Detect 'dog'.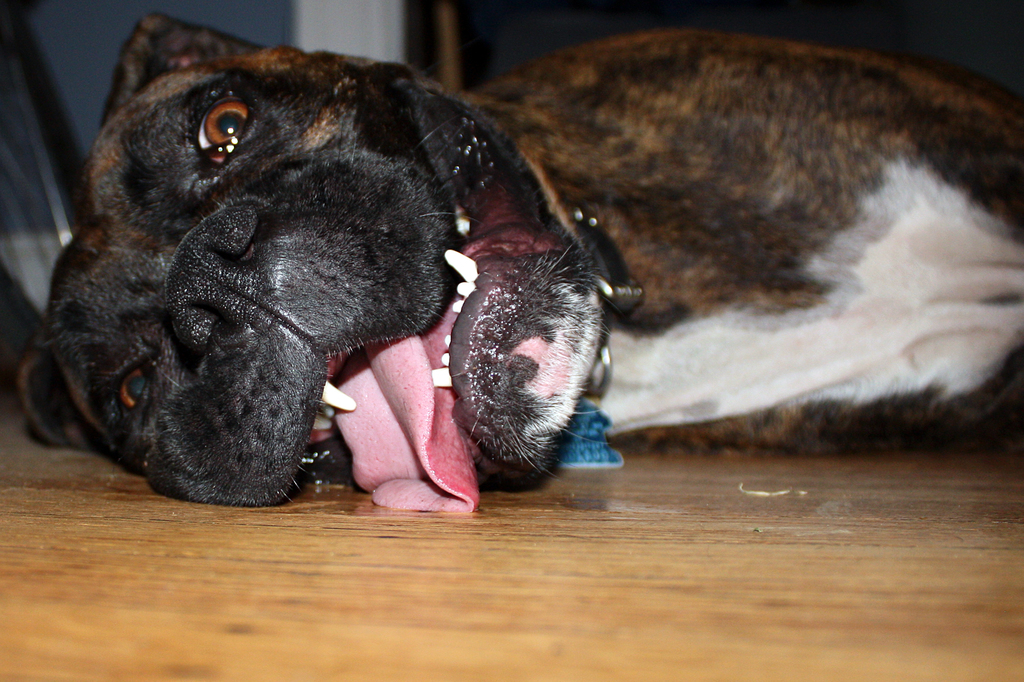
Detected at bbox=(16, 12, 1023, 517).
